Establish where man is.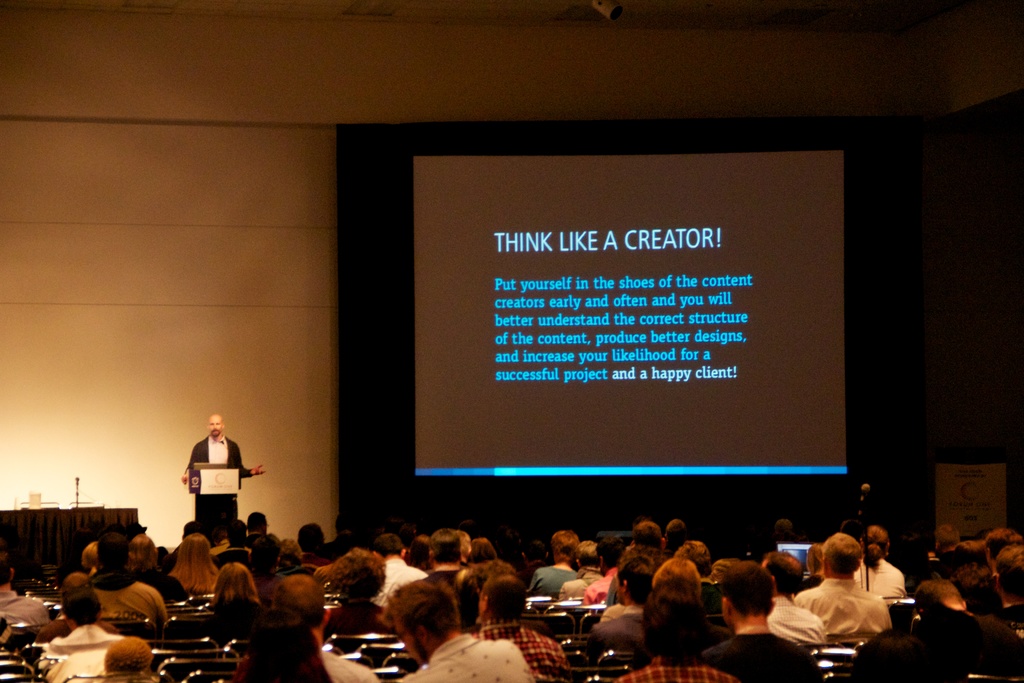
Established at [x1=85, y1=528, x2=168, y2=623].
